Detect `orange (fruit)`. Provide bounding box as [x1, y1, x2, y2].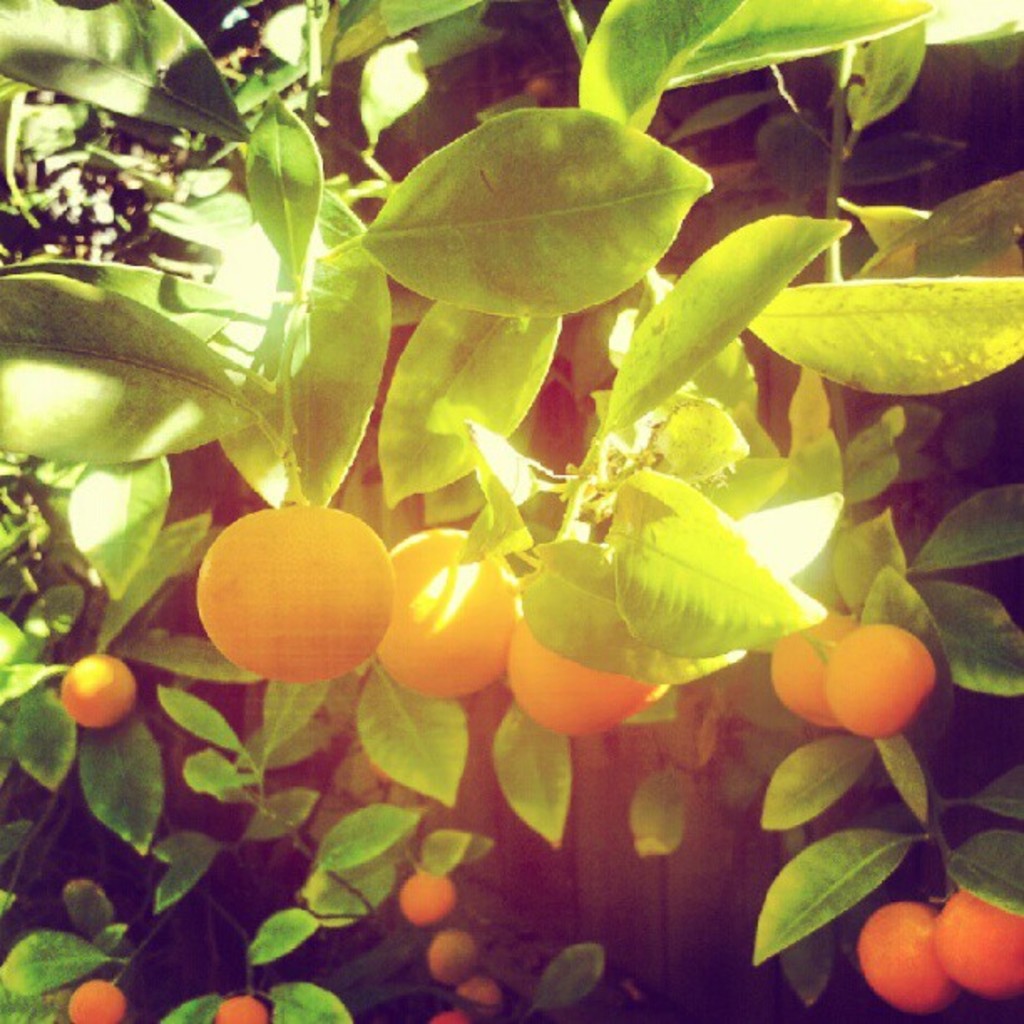
[771, 614, 853, 728].
